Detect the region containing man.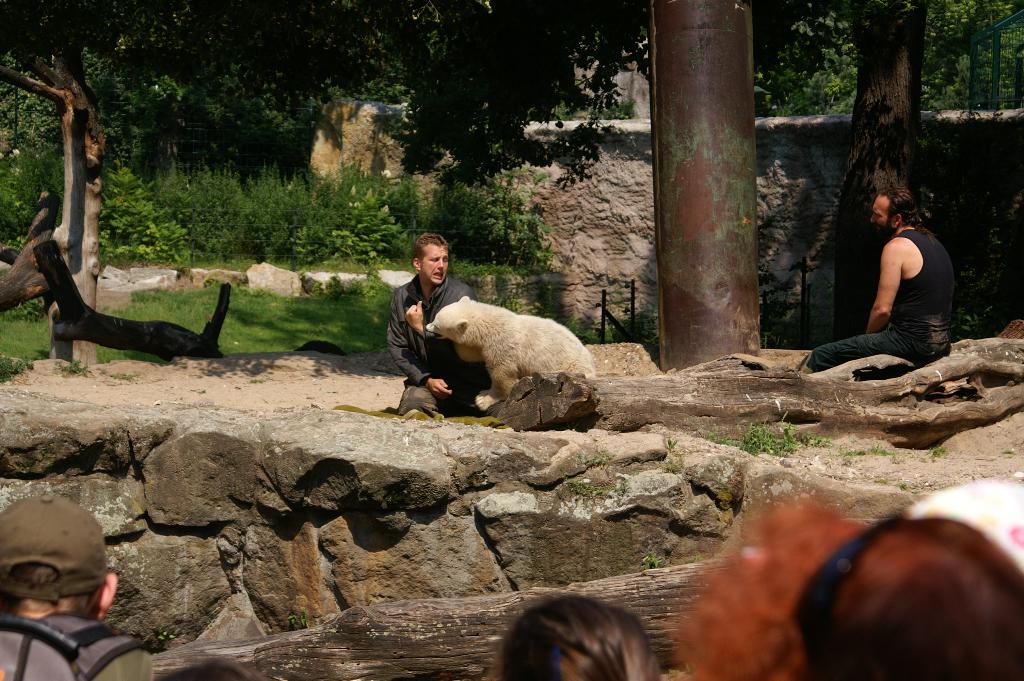
{"left": 372, "top": 232, "right": 479, "bottom": 427}.
